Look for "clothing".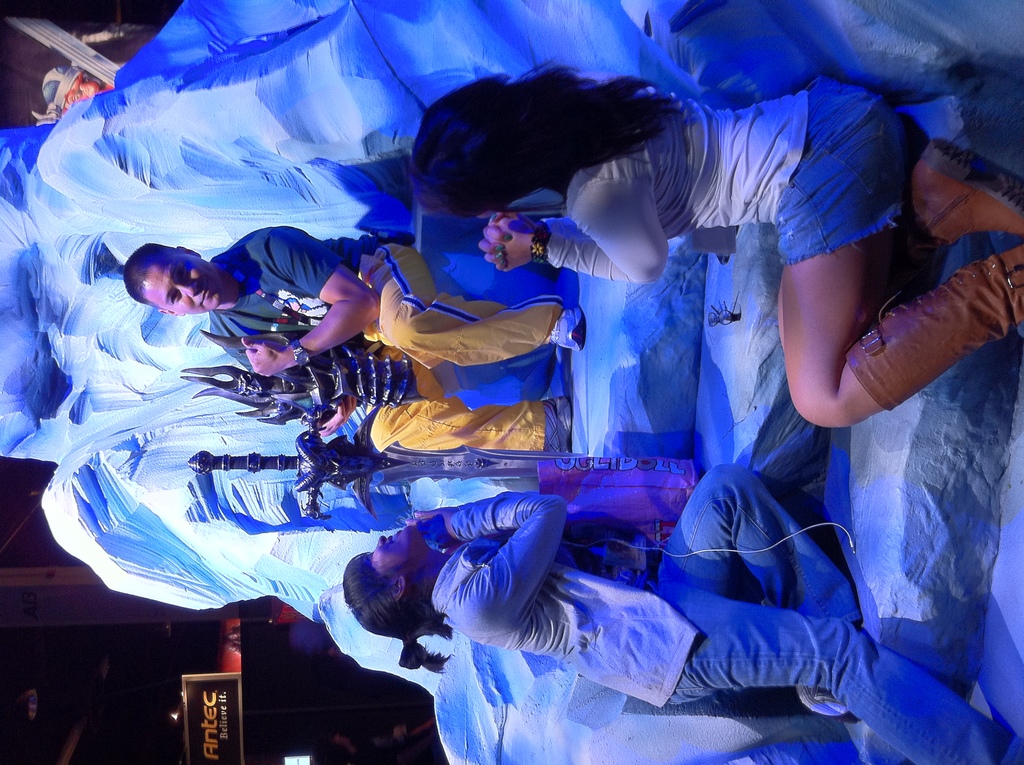
Found: l=419, t=458, r=1023, b=764.
